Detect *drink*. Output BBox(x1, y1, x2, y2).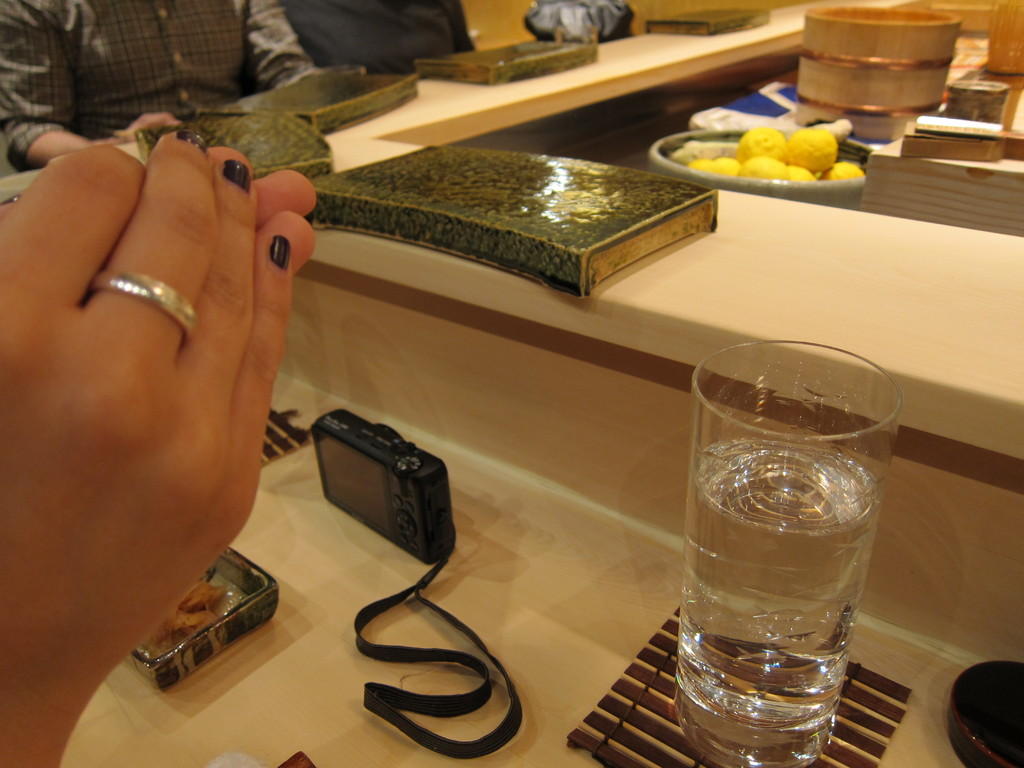
BBox(690, 440, 876, 698).
